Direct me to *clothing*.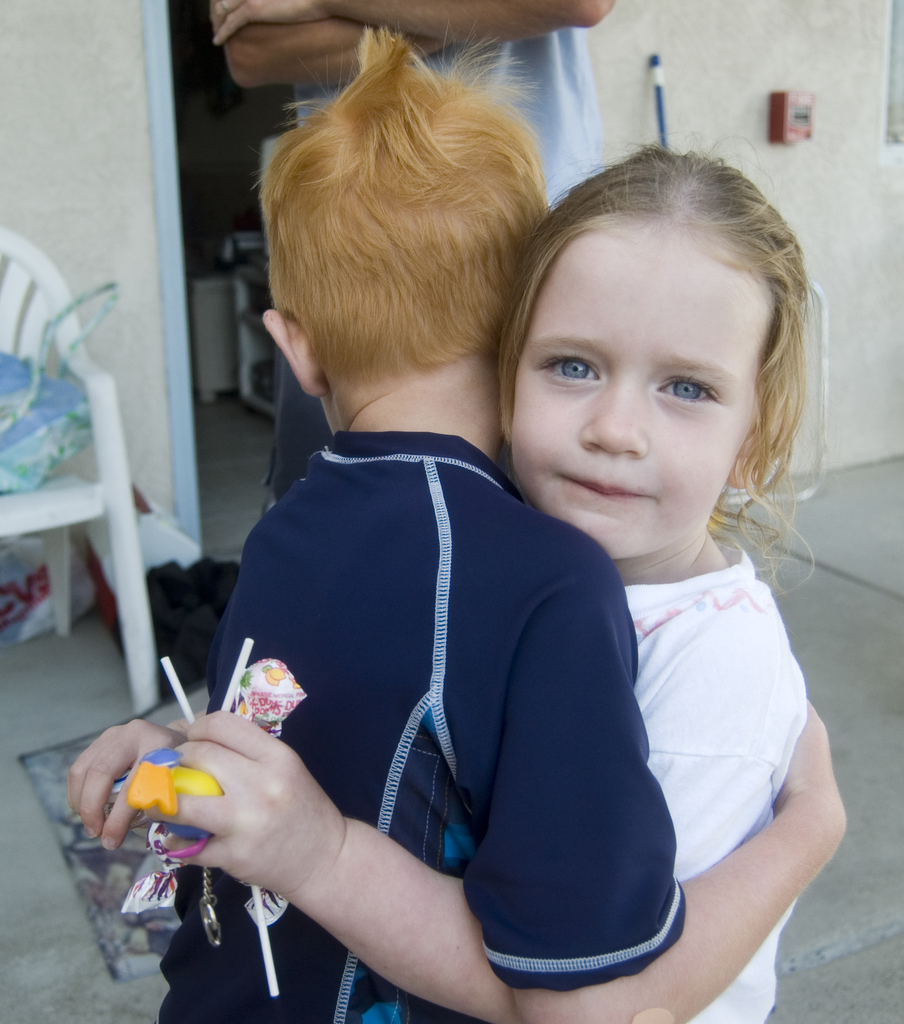
Direction: detection(288, 3, 612, 216).
